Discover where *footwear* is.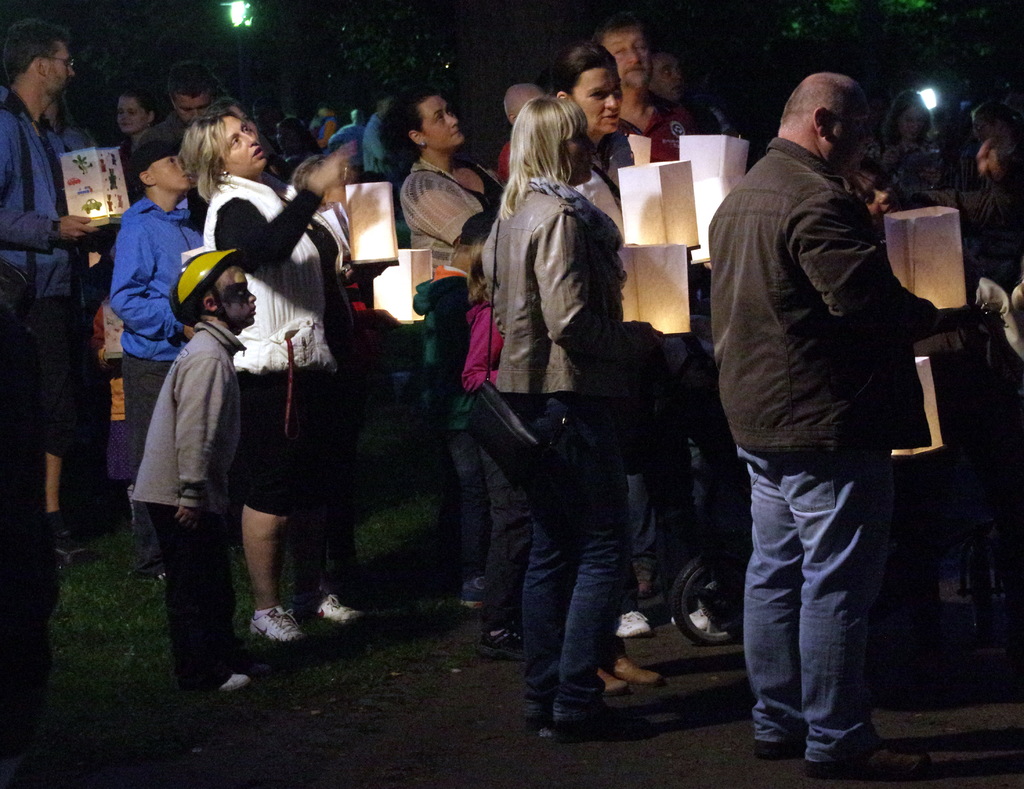
Discovered at (458, 563, 486, 612).
